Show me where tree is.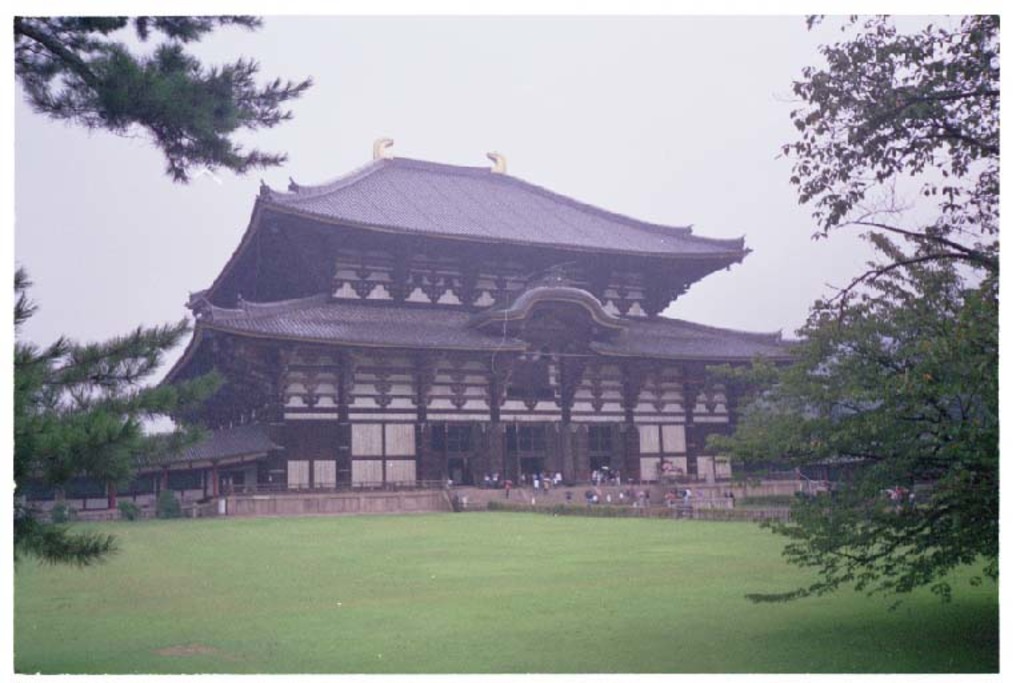
tree is at crop(15, 263, 229, 568).
